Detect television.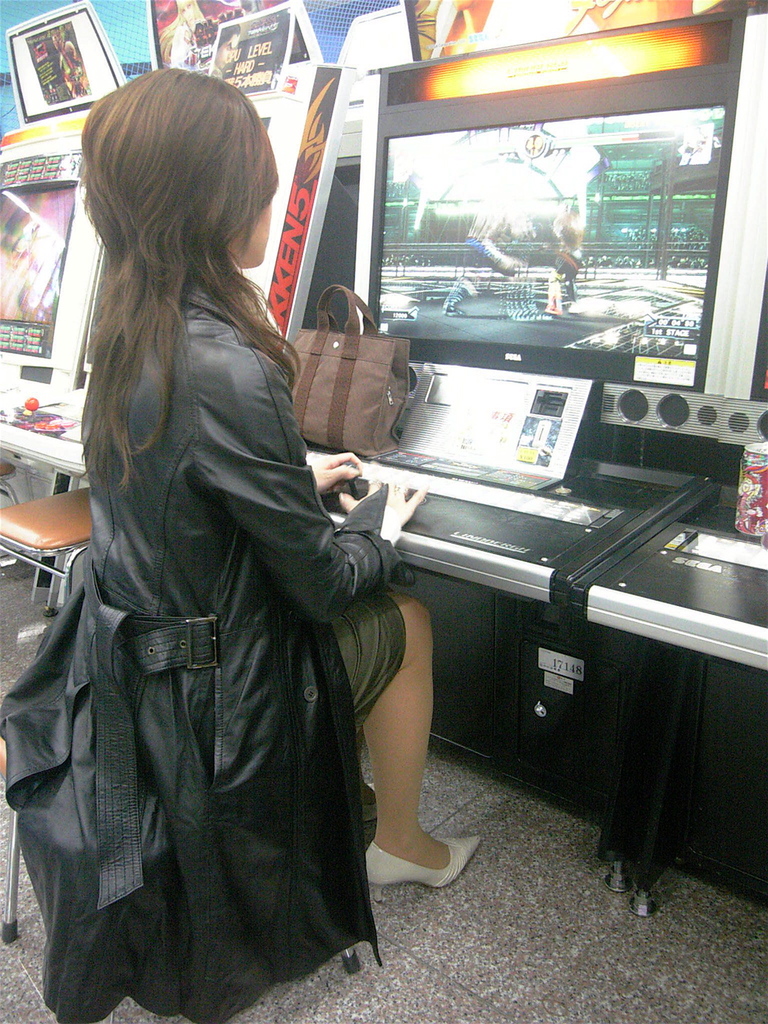
Detected at box(358, 71, 752, 392).
